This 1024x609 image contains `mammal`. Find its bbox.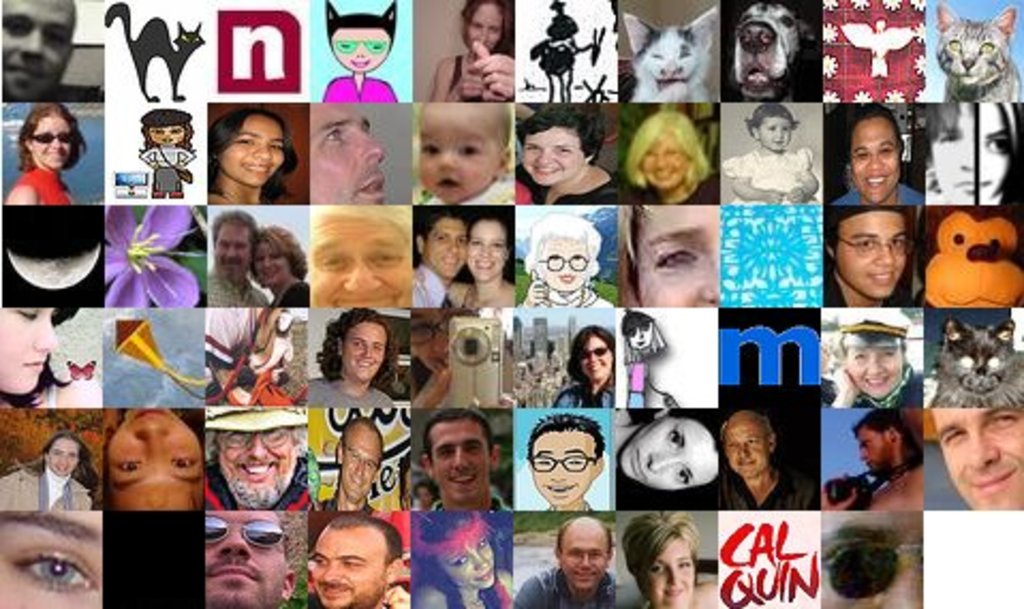
l=528, t=0, r=599, b=100.
